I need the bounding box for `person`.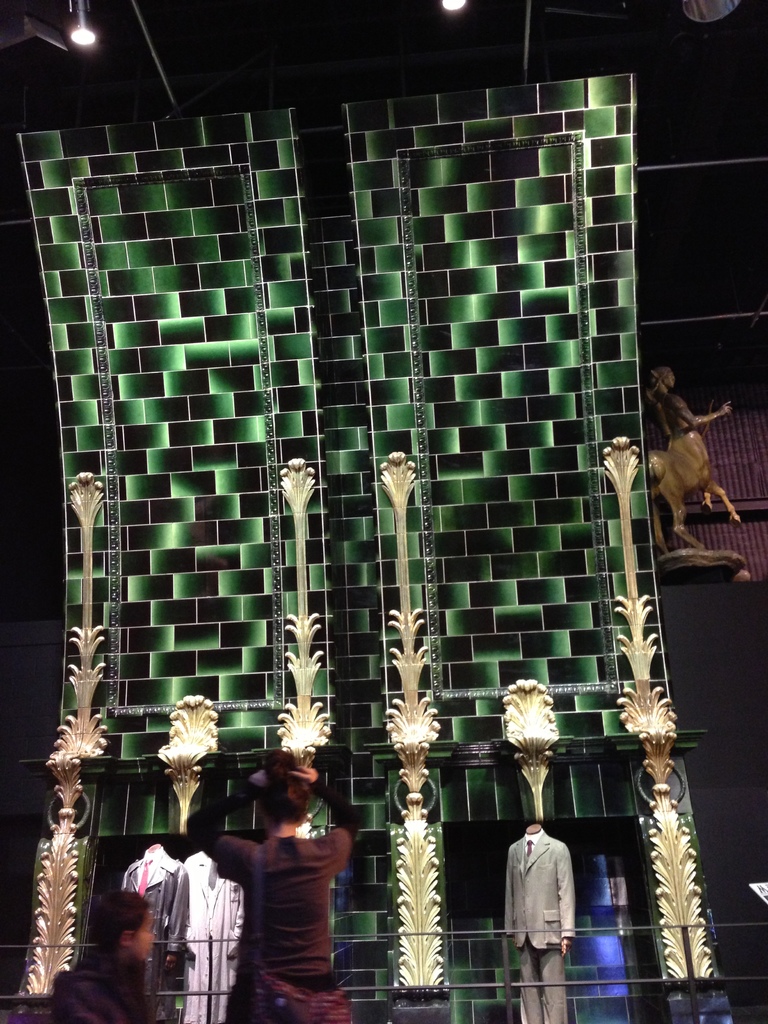
Here it is: bbox=(239, 756, 363, 1004).
